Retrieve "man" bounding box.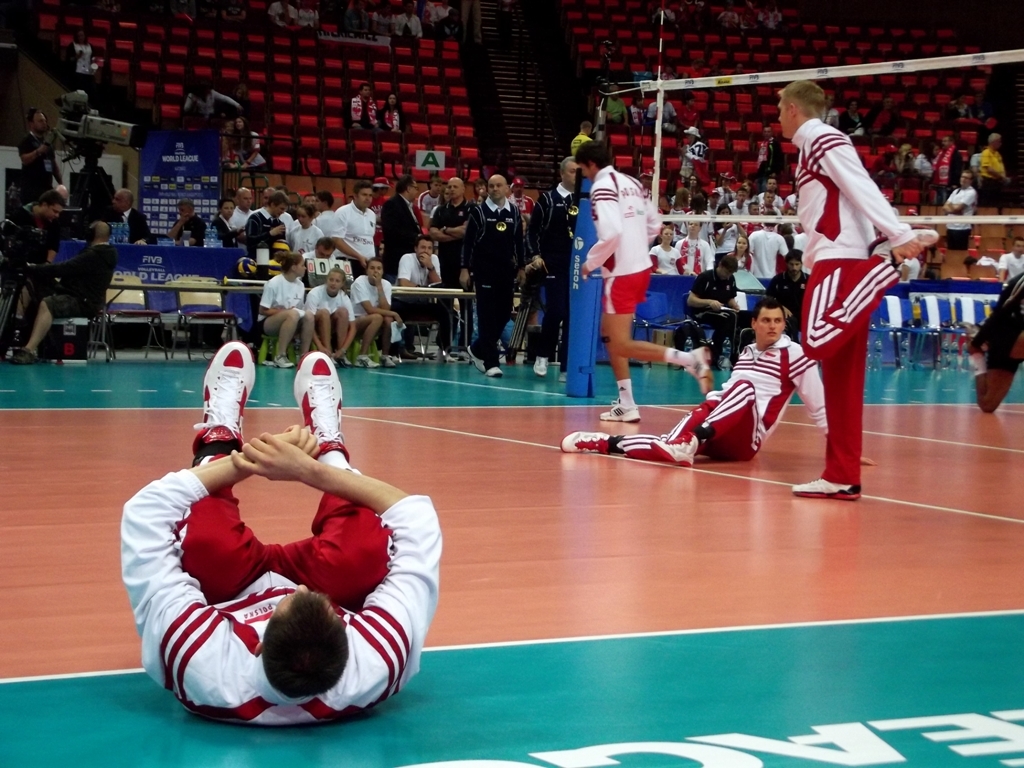
Bounding box: 560, 301, 874, 466.
